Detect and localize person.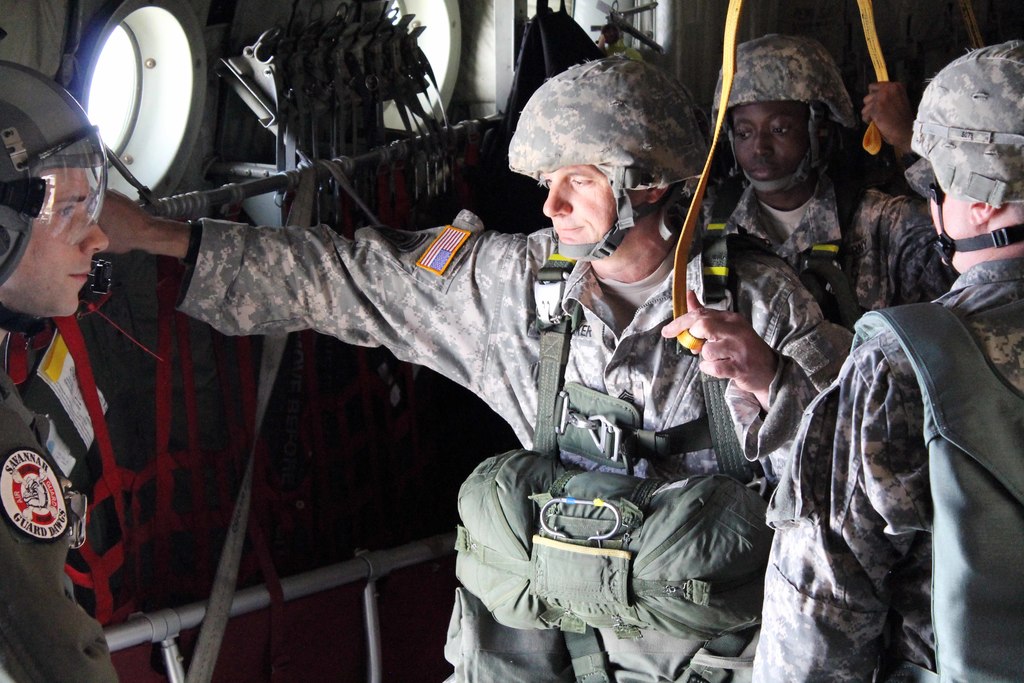
Localized at BBox(703, 28, 968, 336).
